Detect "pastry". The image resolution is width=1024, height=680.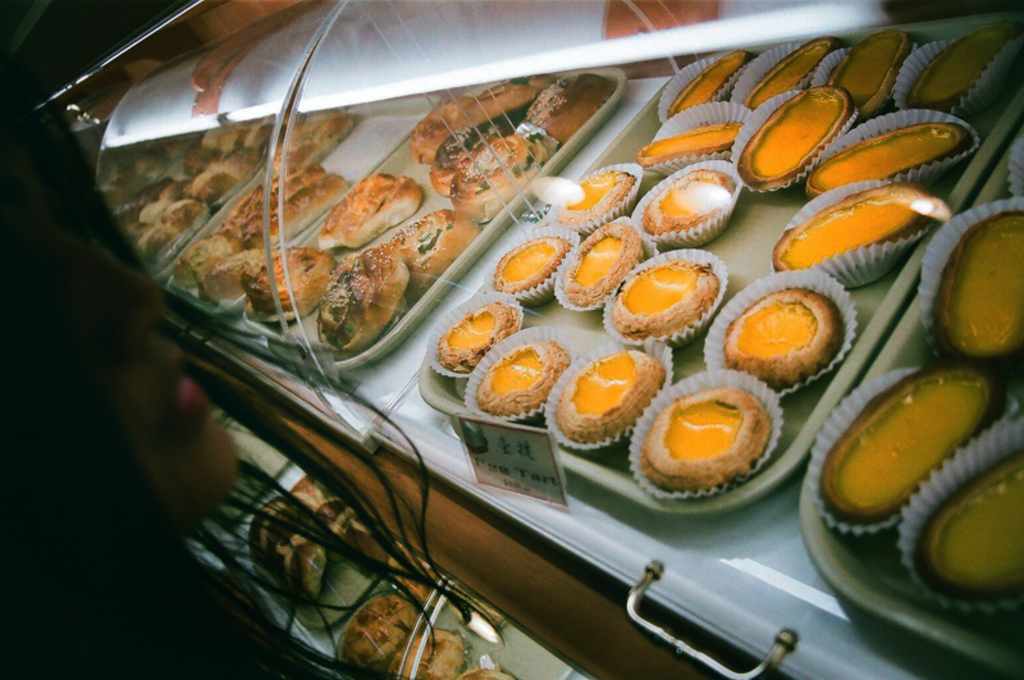
(x1=837, y1=31, x2=895, y2=113).
